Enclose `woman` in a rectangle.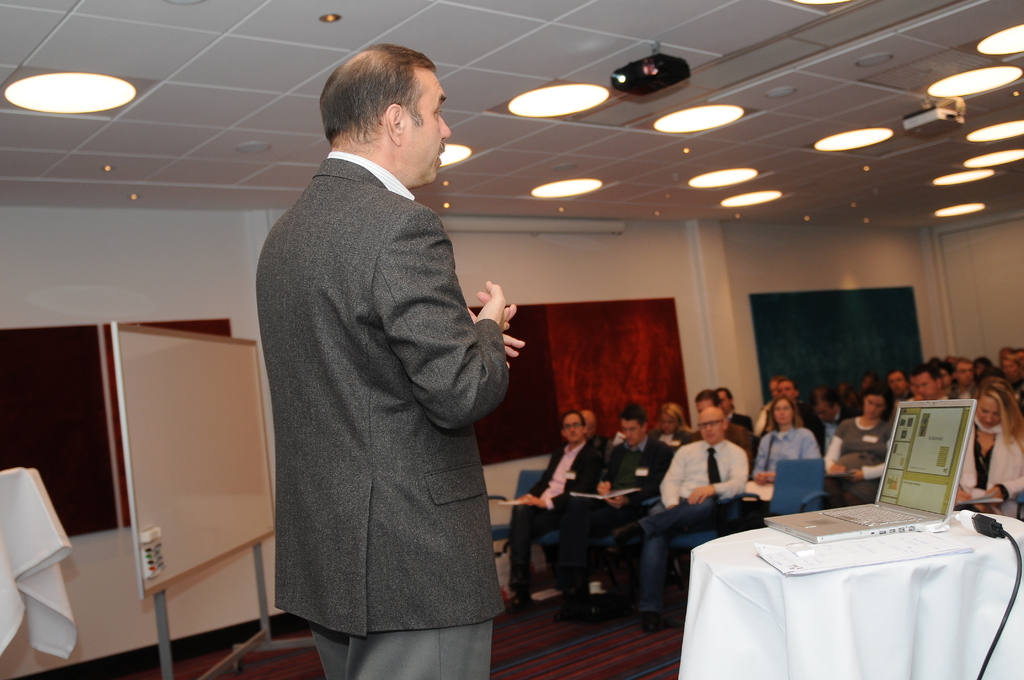
Rect(757, 395, 823, 485).
